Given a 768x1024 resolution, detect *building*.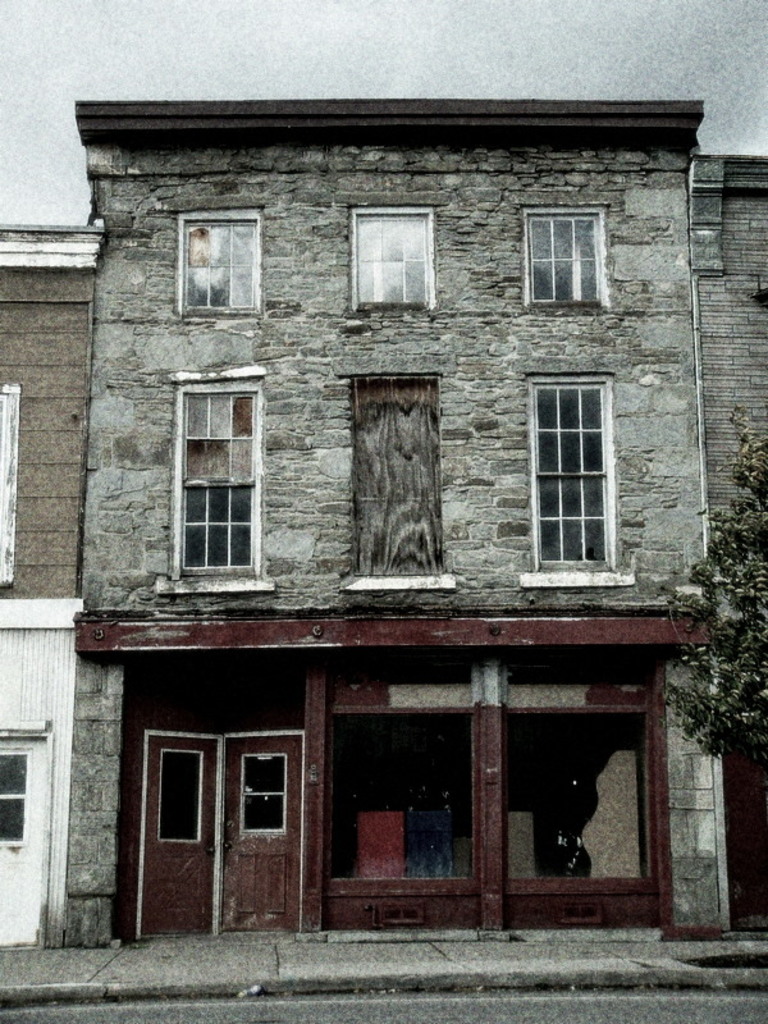
64/99/728/951.
